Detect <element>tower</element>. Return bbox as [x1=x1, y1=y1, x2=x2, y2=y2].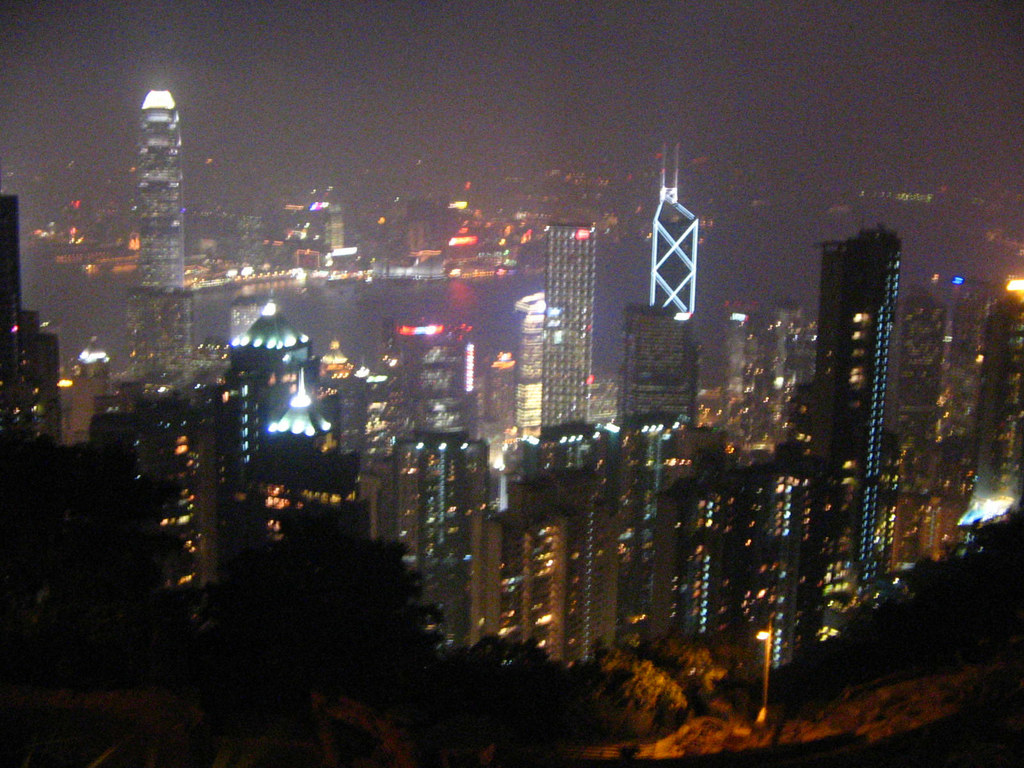
[x1=253, y1=365, x2=360, y2=549].
